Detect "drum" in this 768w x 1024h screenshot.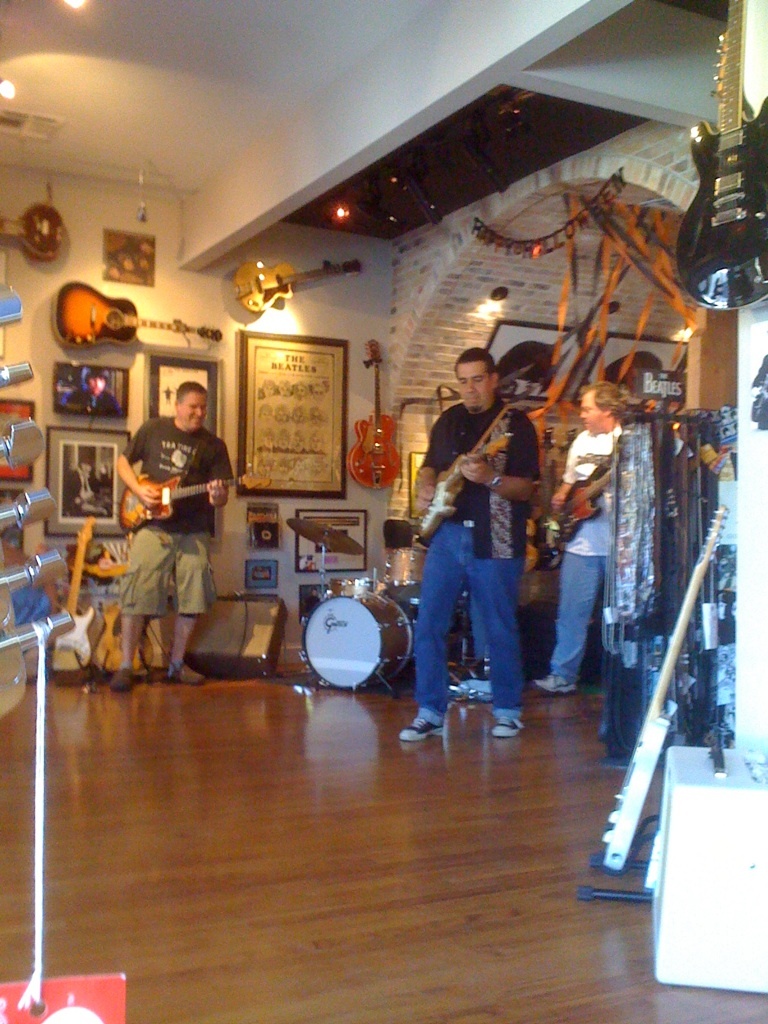
Detection: 332, 577, 394, 595.
